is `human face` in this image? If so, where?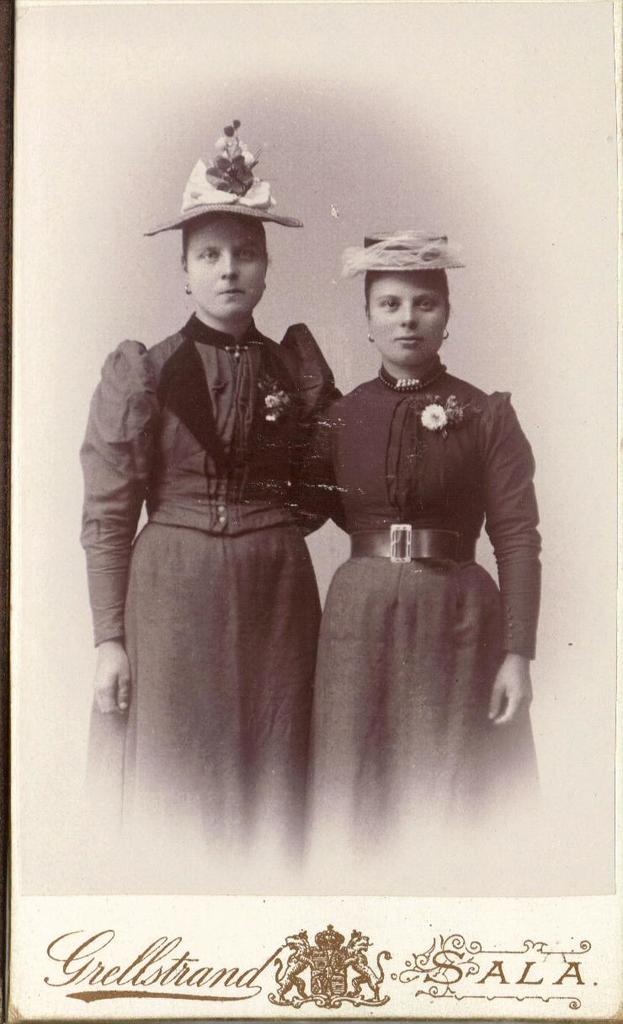
Yes, at 368,273,447,366.
